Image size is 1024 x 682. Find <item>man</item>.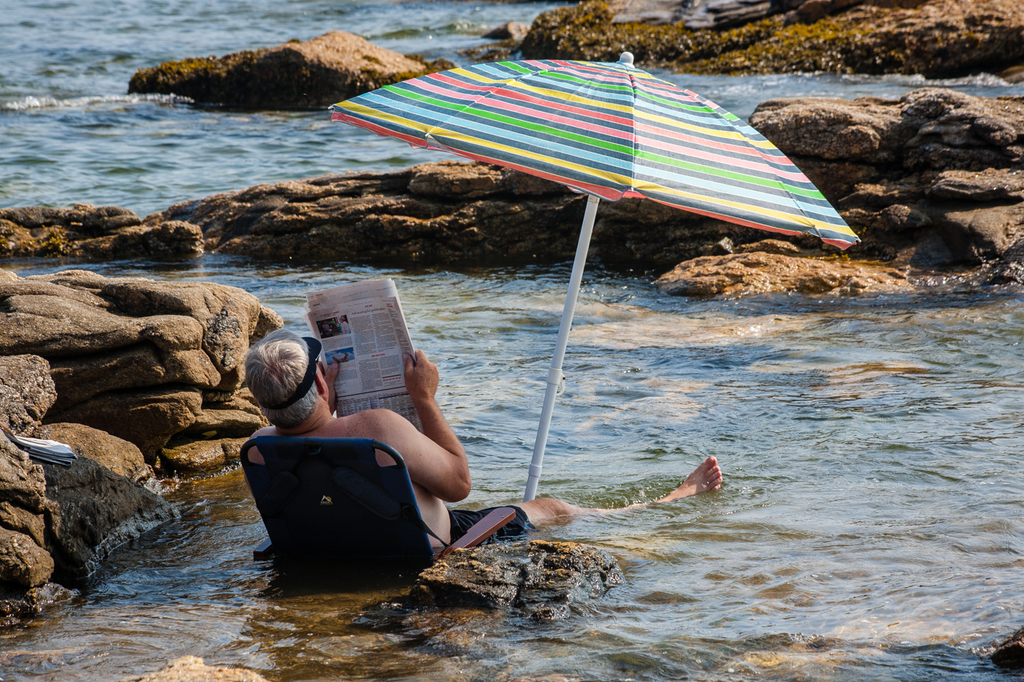
[240, 323, 733, 546].
